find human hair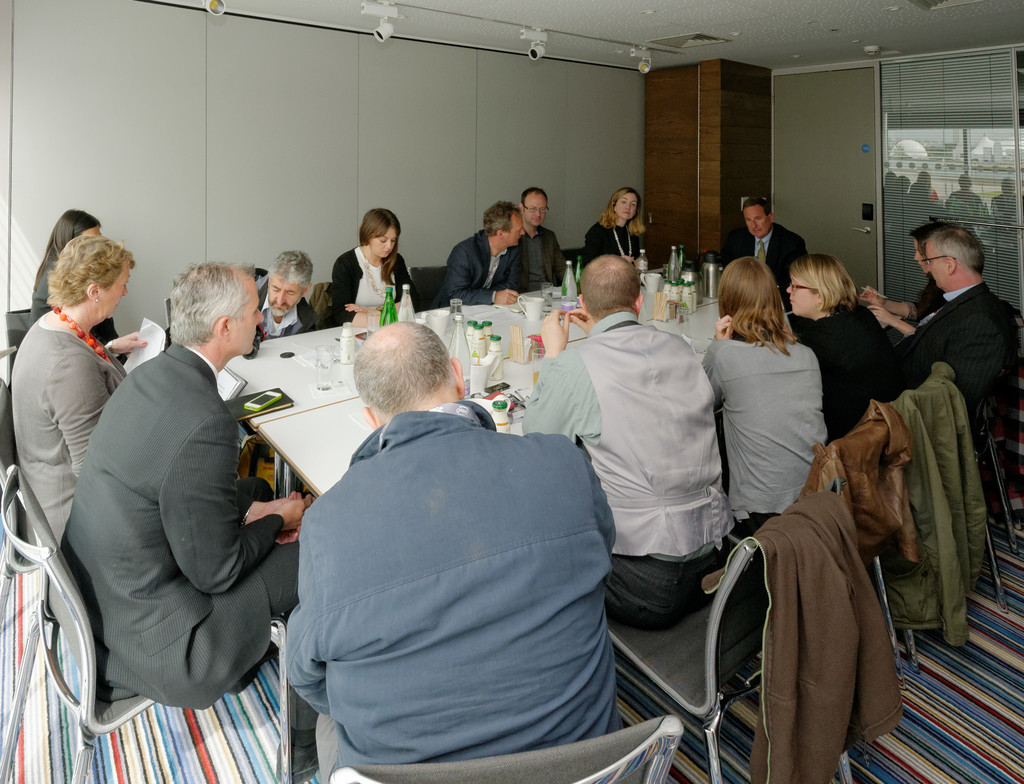
{"x1": 741, "y1": 195, "x2": 769, "y2": 214}
